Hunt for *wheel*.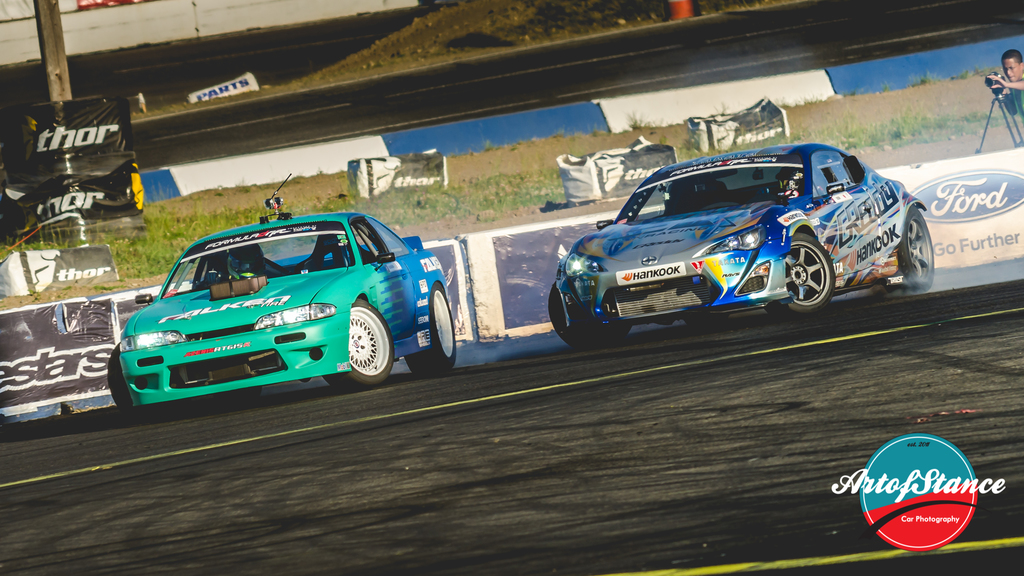
Hunted down at 324/300/394/390.
